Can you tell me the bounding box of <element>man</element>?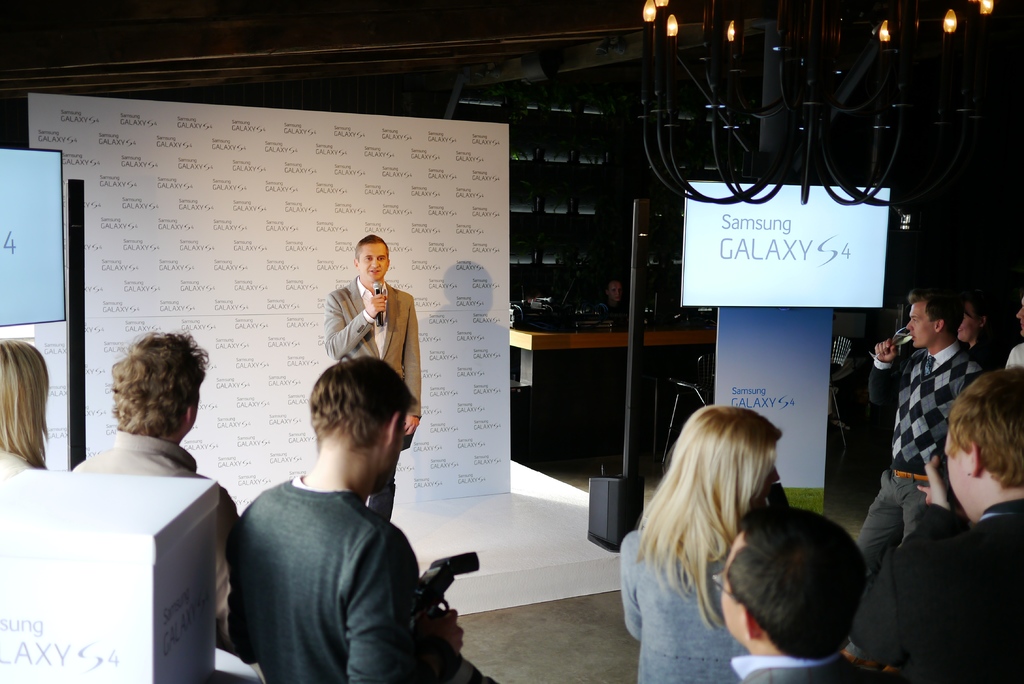
[71, 330, 242, 655].
